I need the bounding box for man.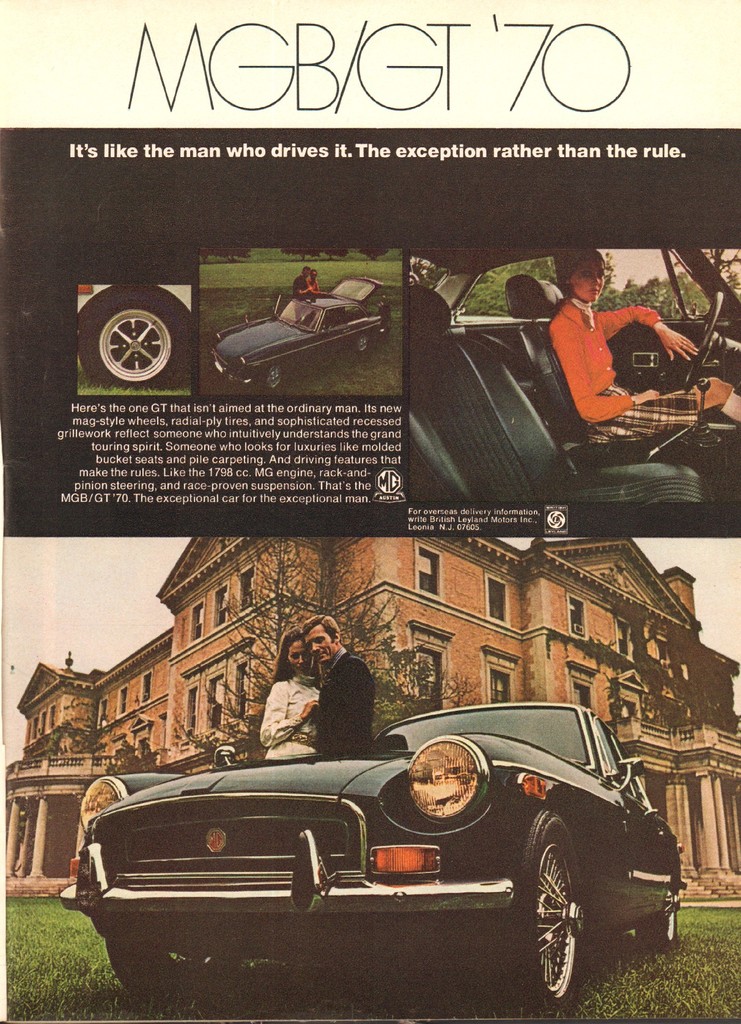
Here it is: select_region(293, 264, 310, 302).
